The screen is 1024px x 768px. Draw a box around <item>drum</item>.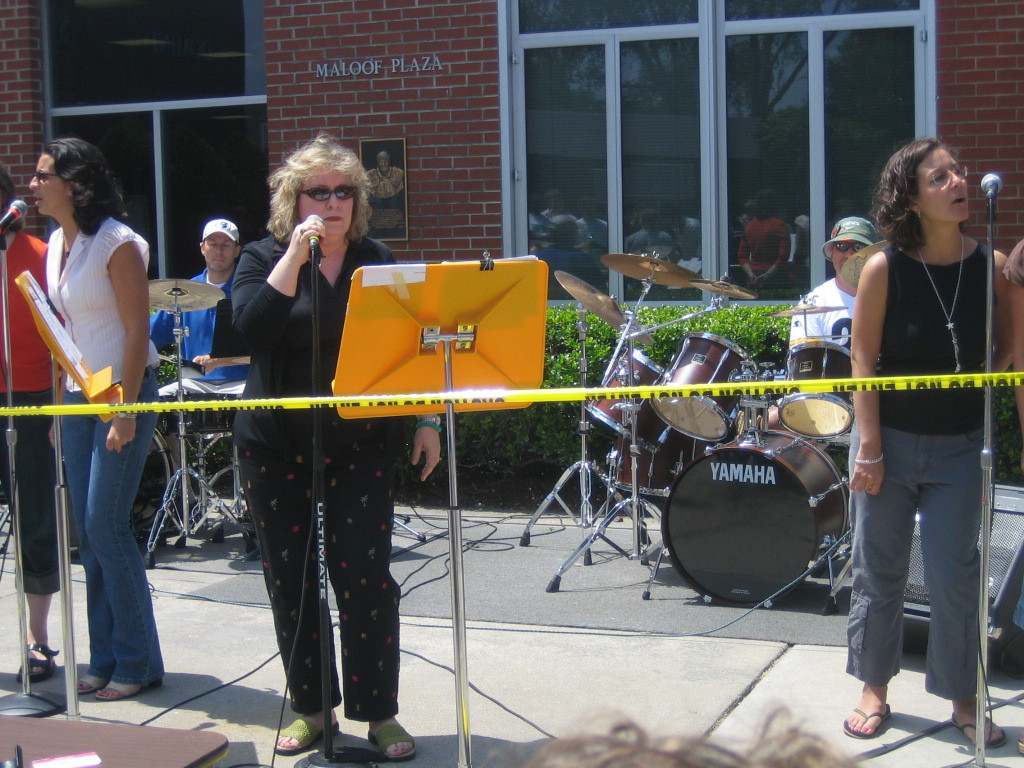
[left=581, top=344, right=668, bottom=444].
